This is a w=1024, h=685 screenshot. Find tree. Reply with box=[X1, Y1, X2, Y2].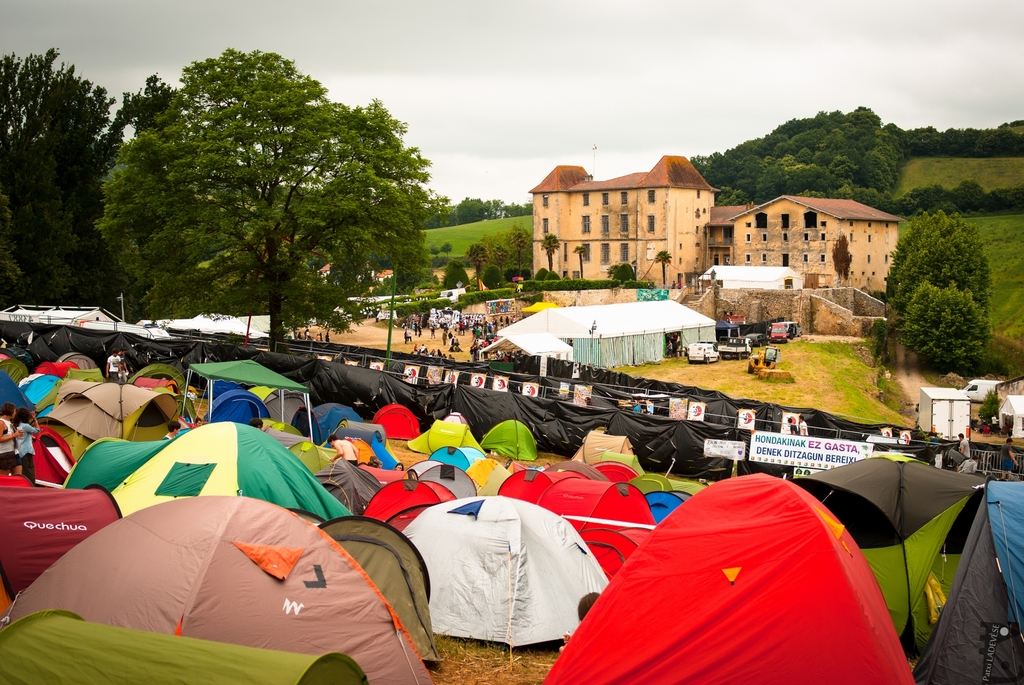
box=[92, 45, 453, 345].
